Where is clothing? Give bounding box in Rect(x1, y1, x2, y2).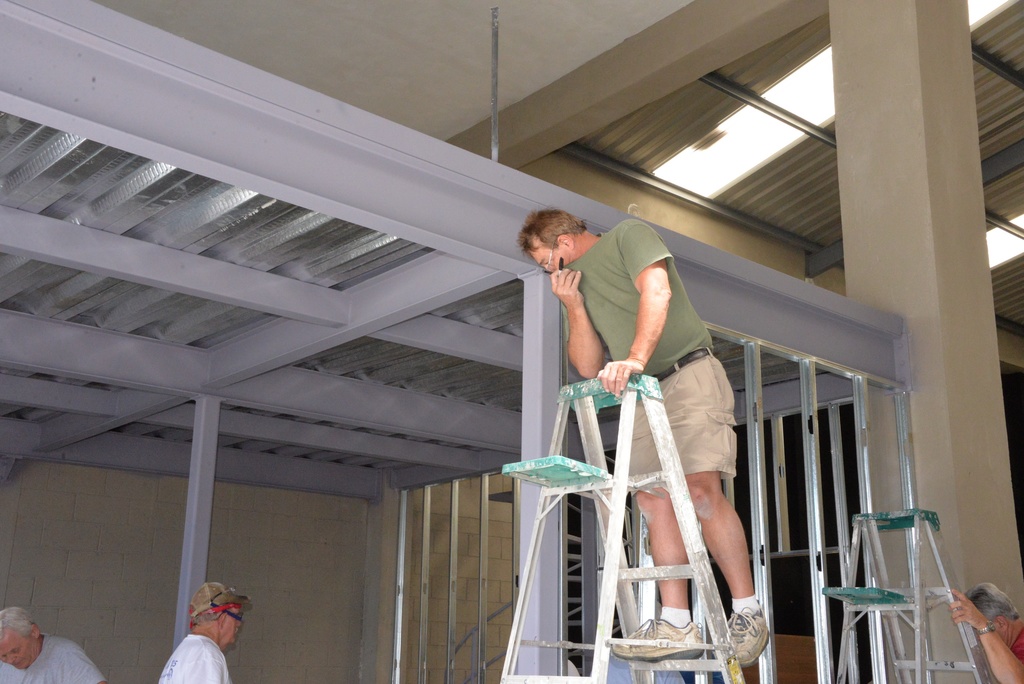
Rect(0, 628, 110, 683).
